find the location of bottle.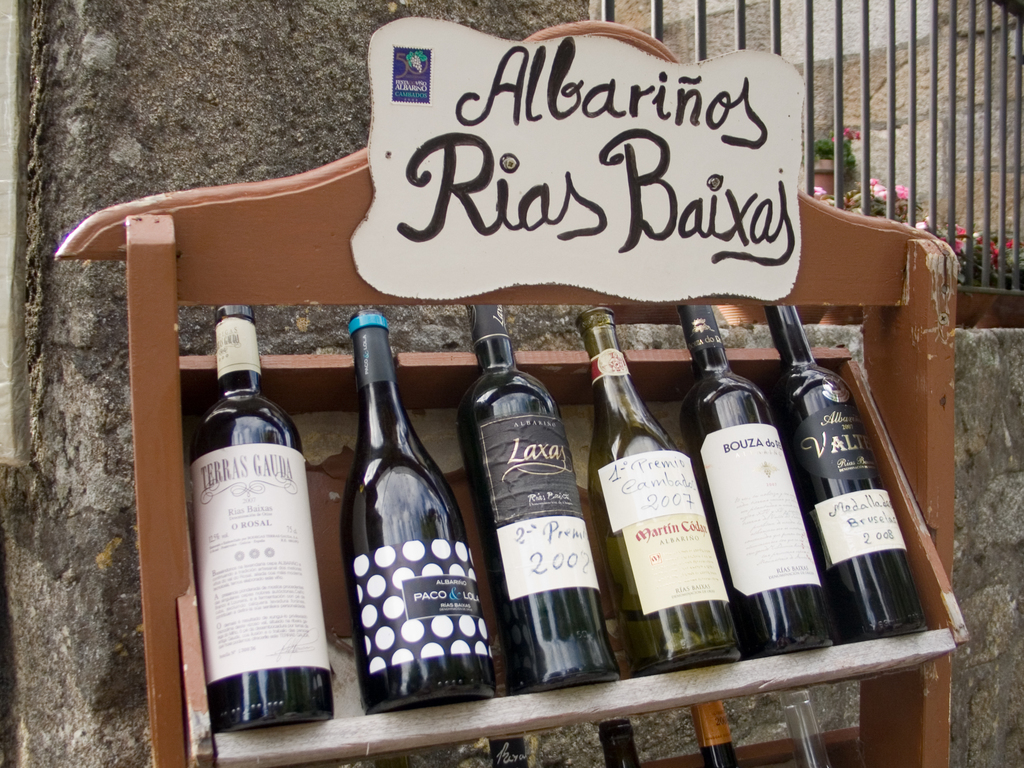
Location: [left=179, top=331, right=325, bottom=738].
